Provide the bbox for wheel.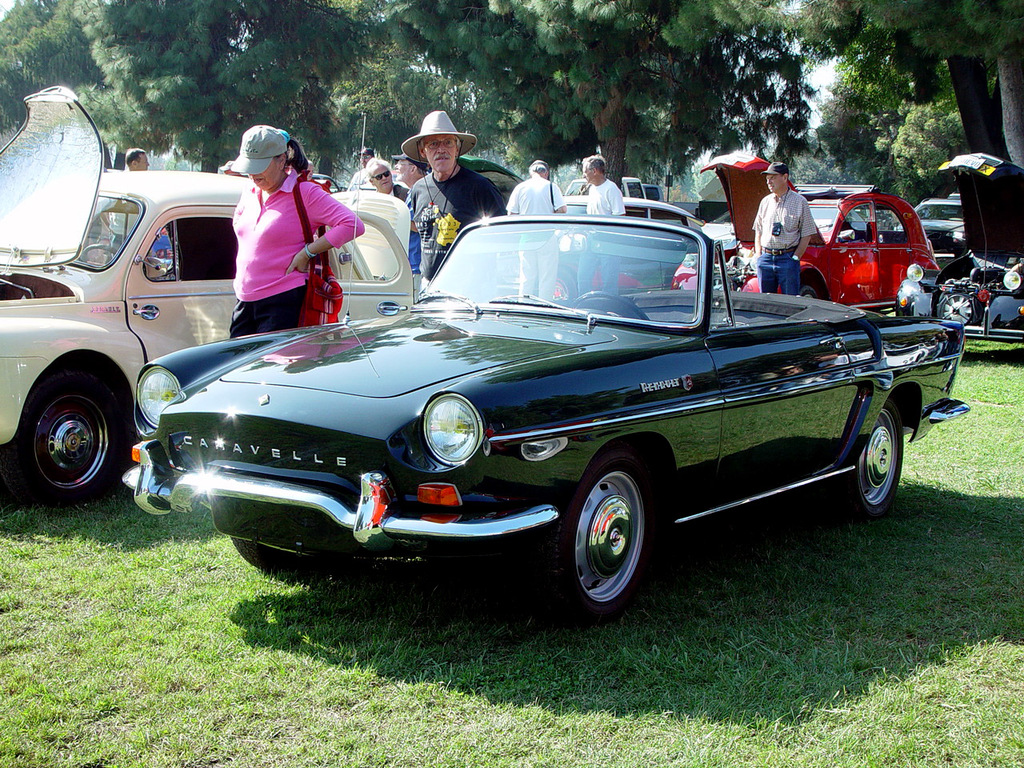
bbox(838, 399, 909, 523).
